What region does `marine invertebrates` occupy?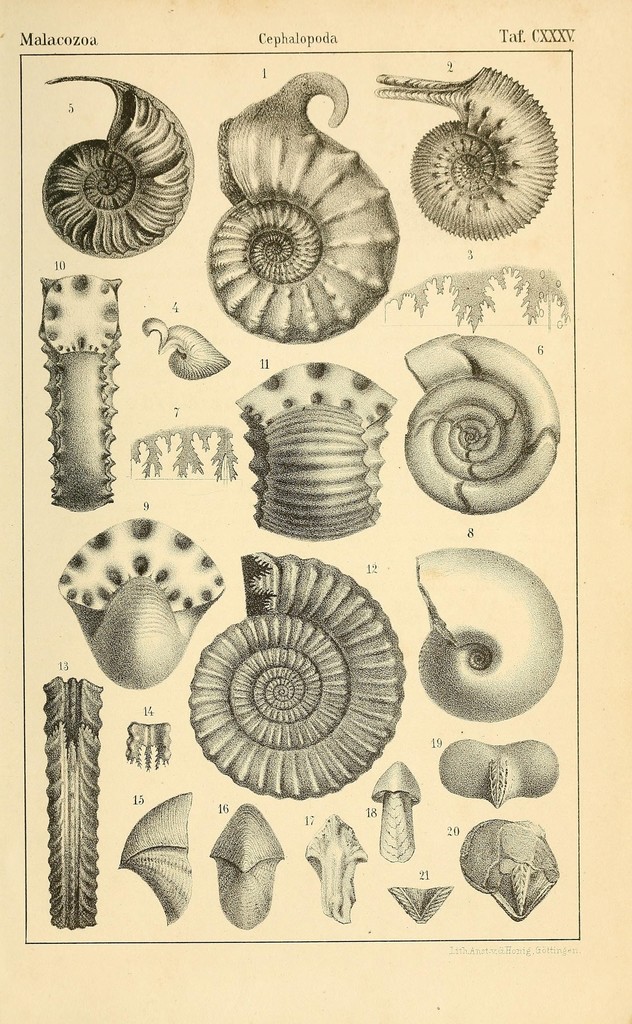
<box>138,308,243,382</box>.
